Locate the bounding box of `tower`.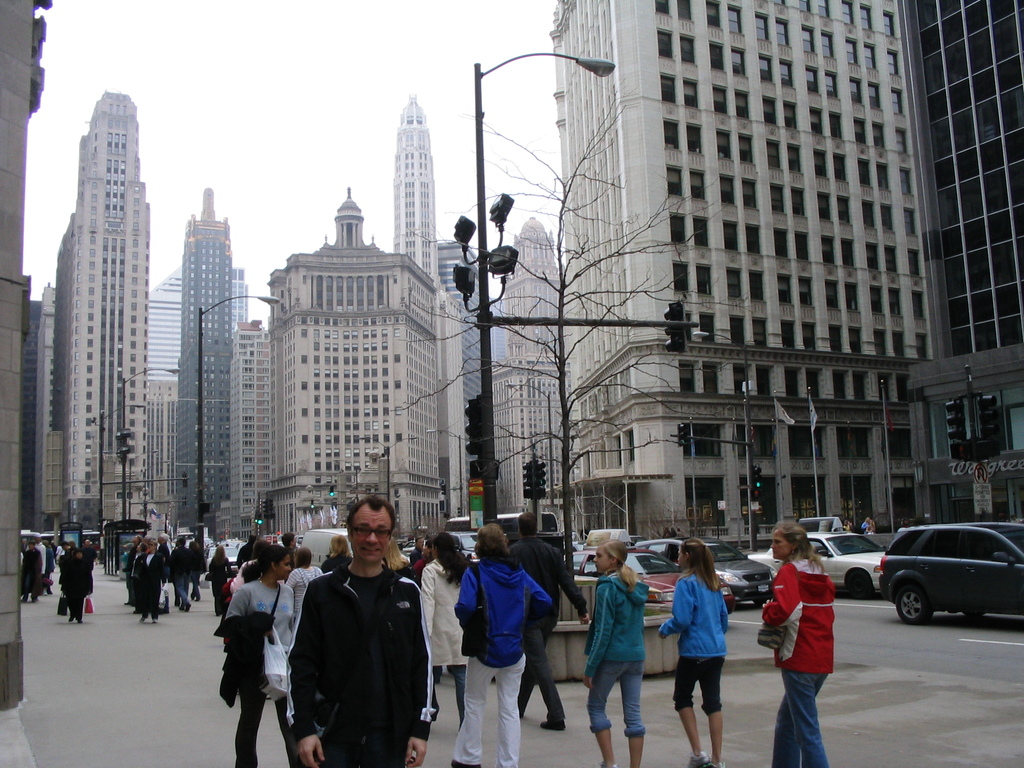
Bounding box: [left=483, top=216, right=564, bottom=511].
